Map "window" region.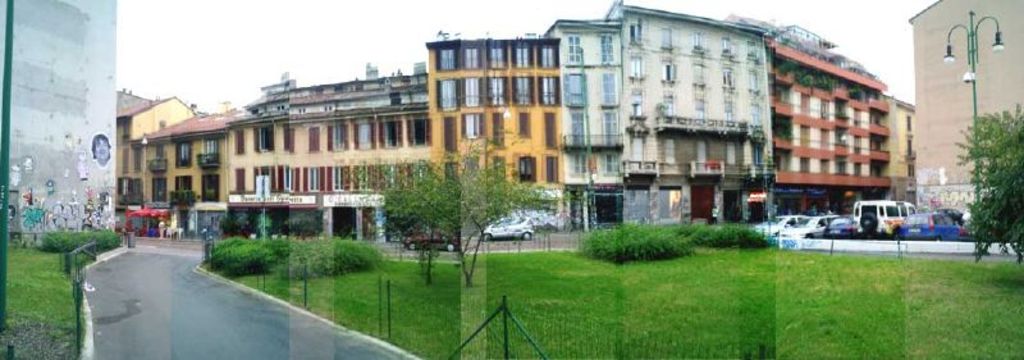
Mapped to Rect(567, 72, 589, 105).
